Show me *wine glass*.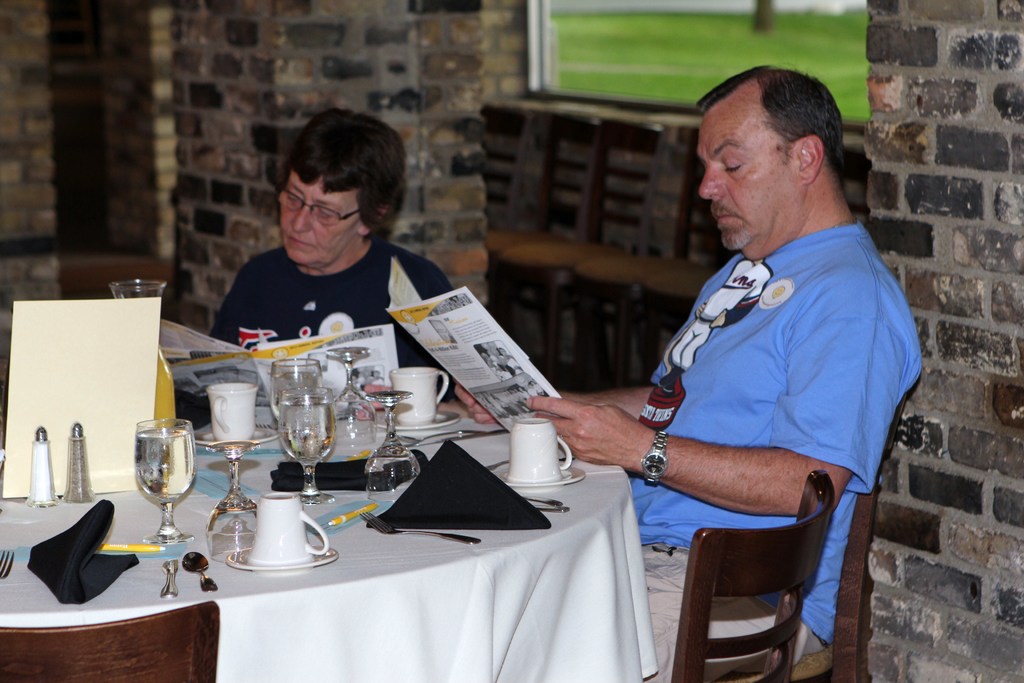
*wine glass* is here: [left=271, top=356, right=331, bottom=439].
